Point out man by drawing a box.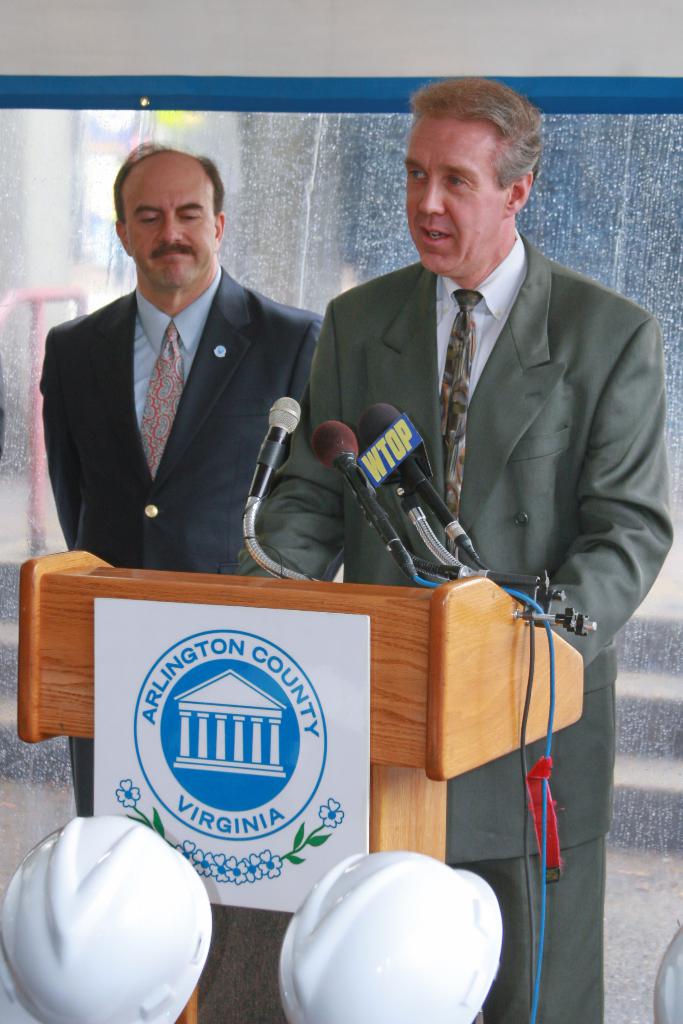
<region>36, 139, 325, 817</region>.
